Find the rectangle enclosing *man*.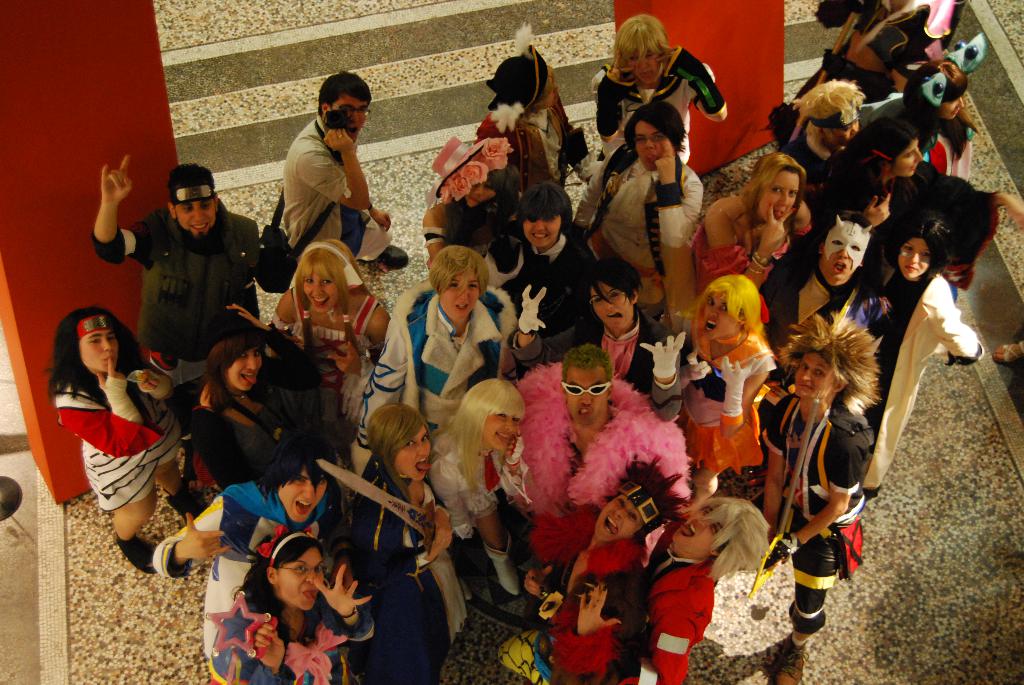
513:348:684:562.
